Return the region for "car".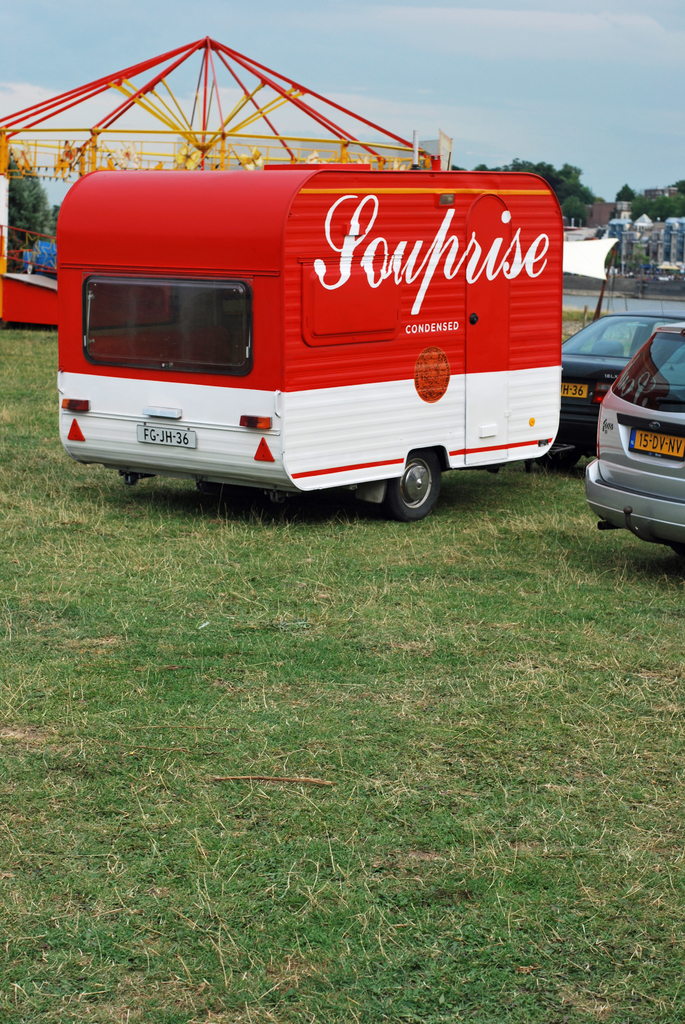
detection(583, 323, 684, 550).
